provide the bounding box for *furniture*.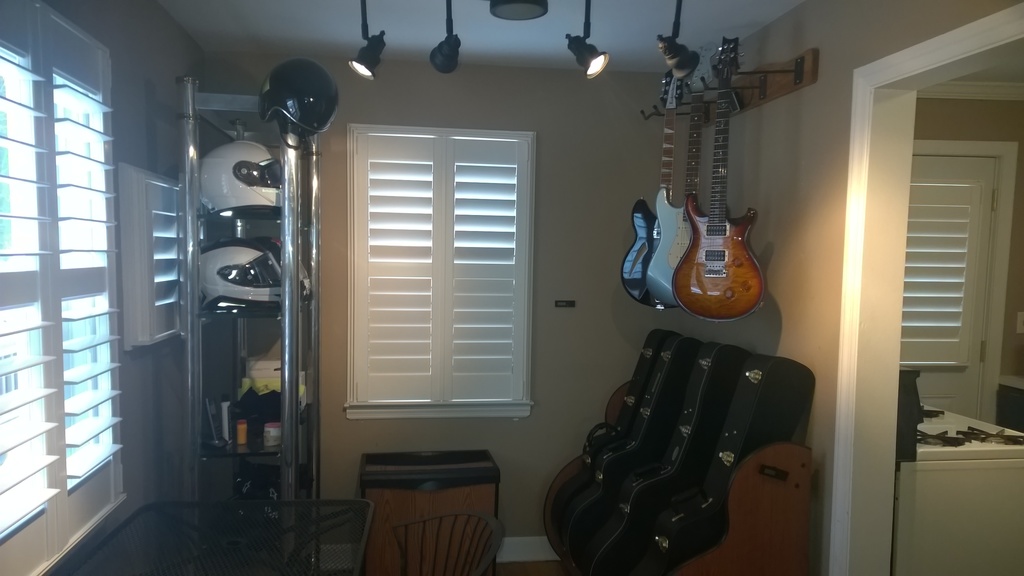
left=351, top=451, right=506, bottom=513.
